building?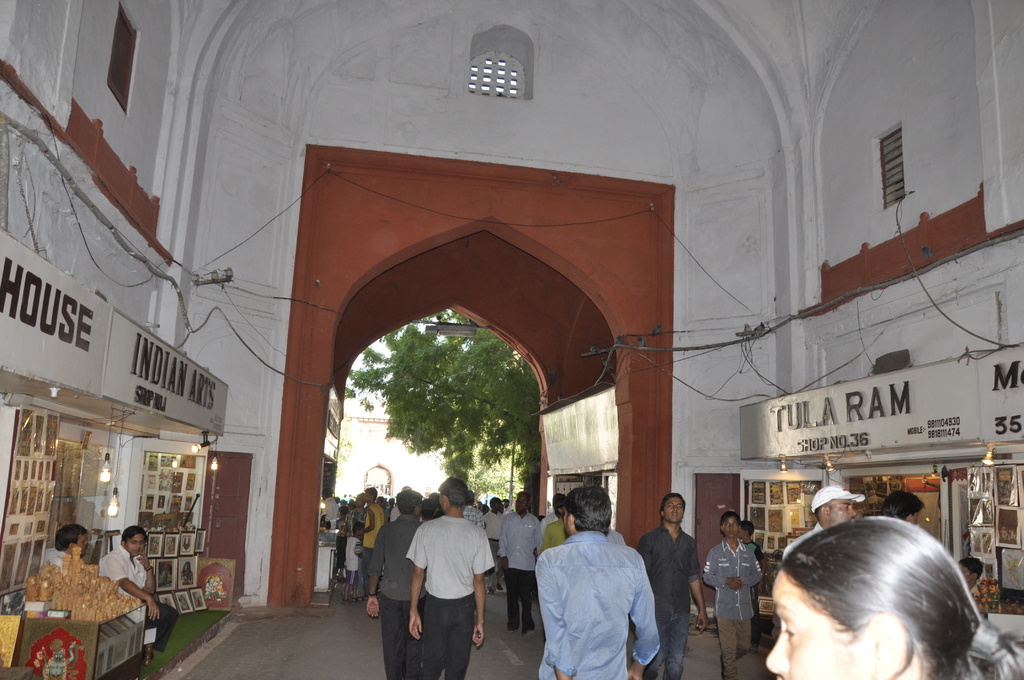
bbox(0, 0, 1022, 679)
